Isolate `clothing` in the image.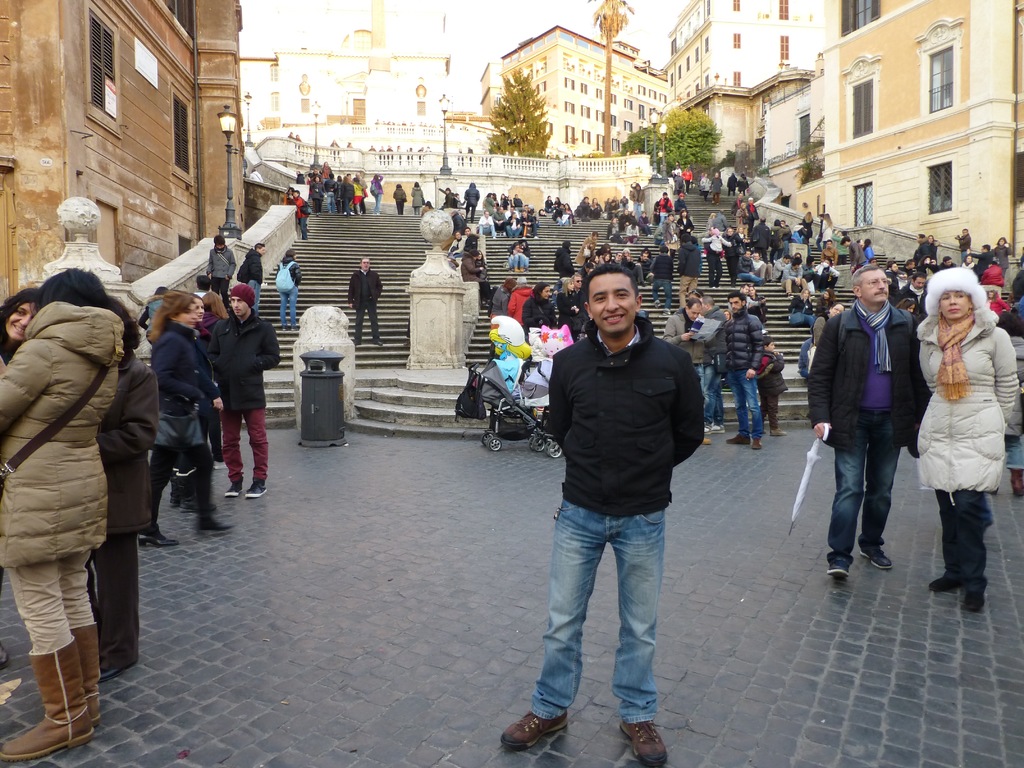
Isolated region: l=738, t=178, r=747, b=193.
